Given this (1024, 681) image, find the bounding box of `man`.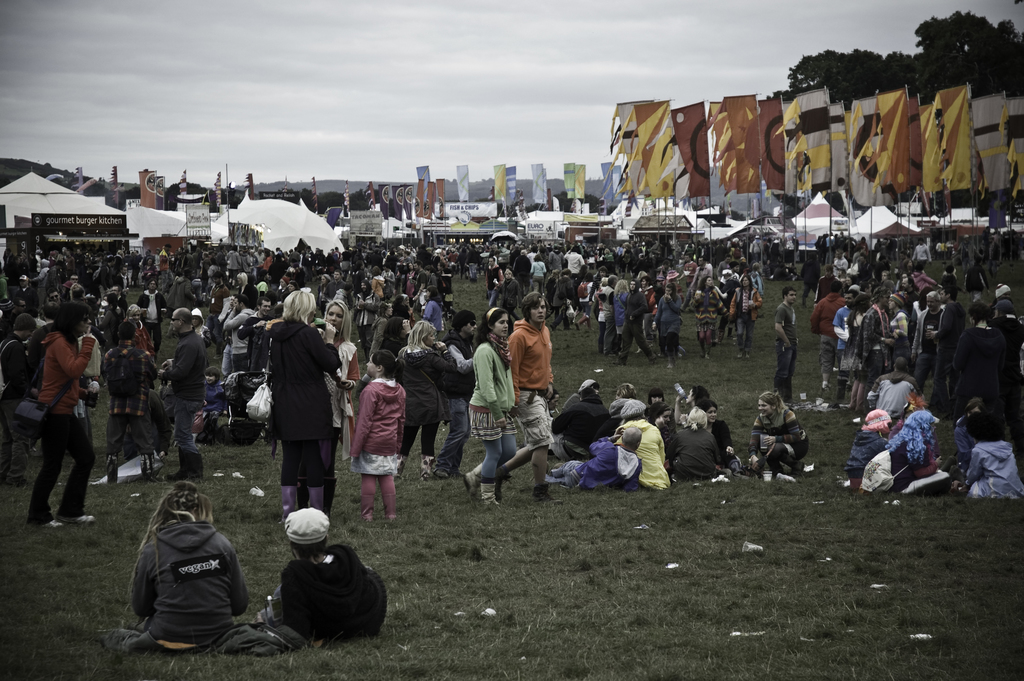
x1=156, y1=306, x2=210, y2=482.
